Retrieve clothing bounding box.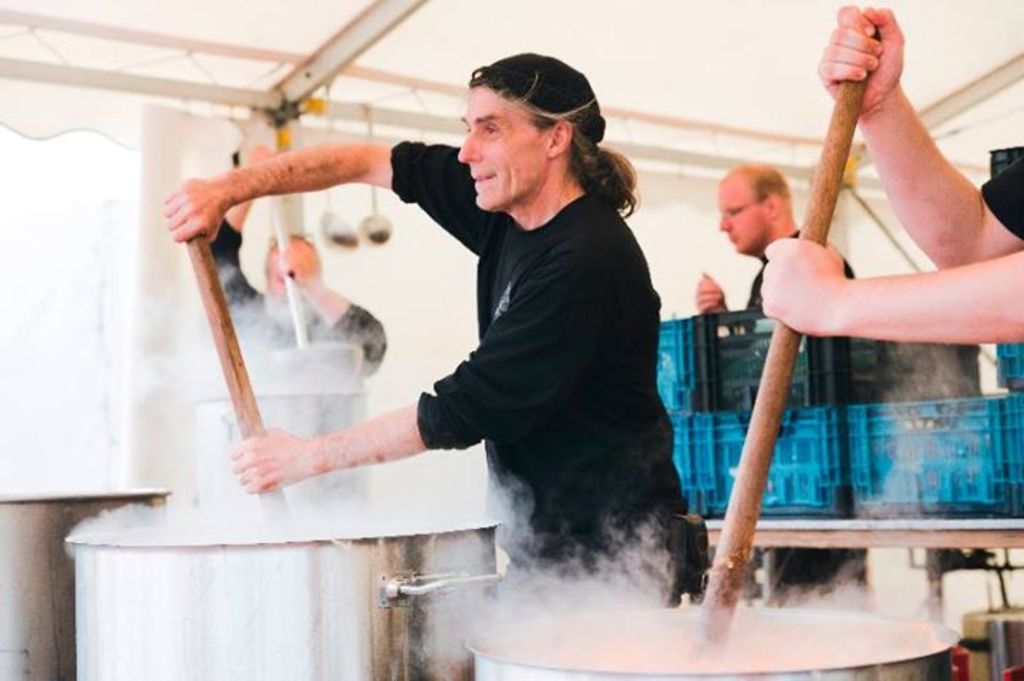
Bounding box: select_region(748, 226, 849, 300).
